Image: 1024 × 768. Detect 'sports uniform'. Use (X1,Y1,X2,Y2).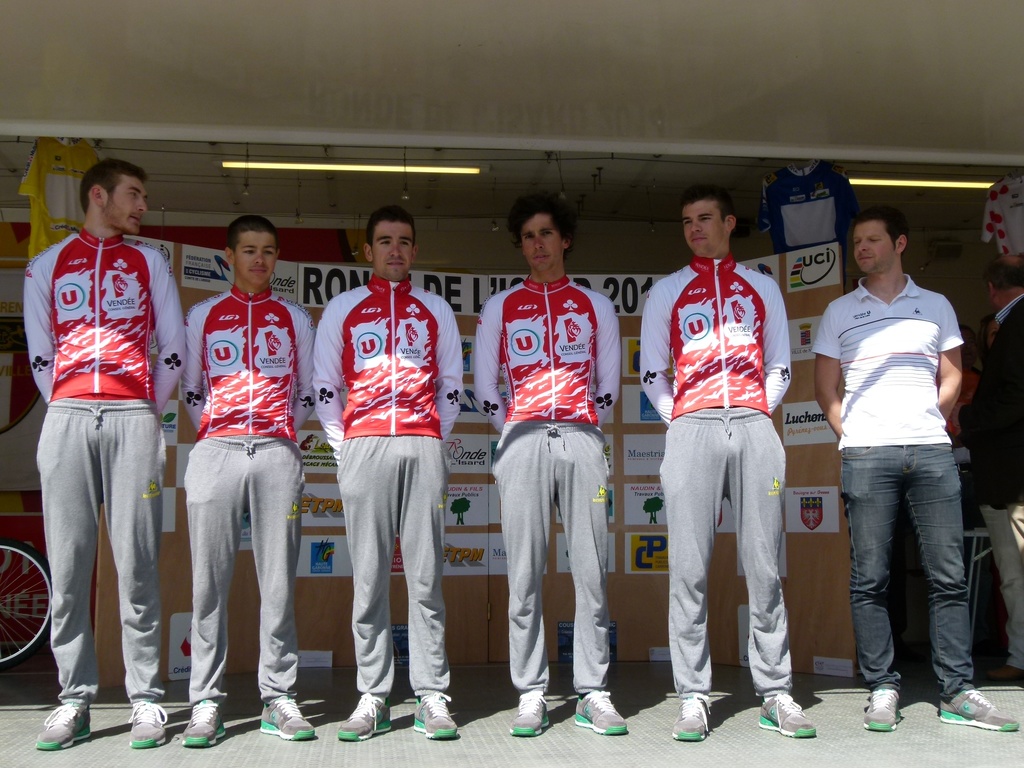
(167,287,323,752).
